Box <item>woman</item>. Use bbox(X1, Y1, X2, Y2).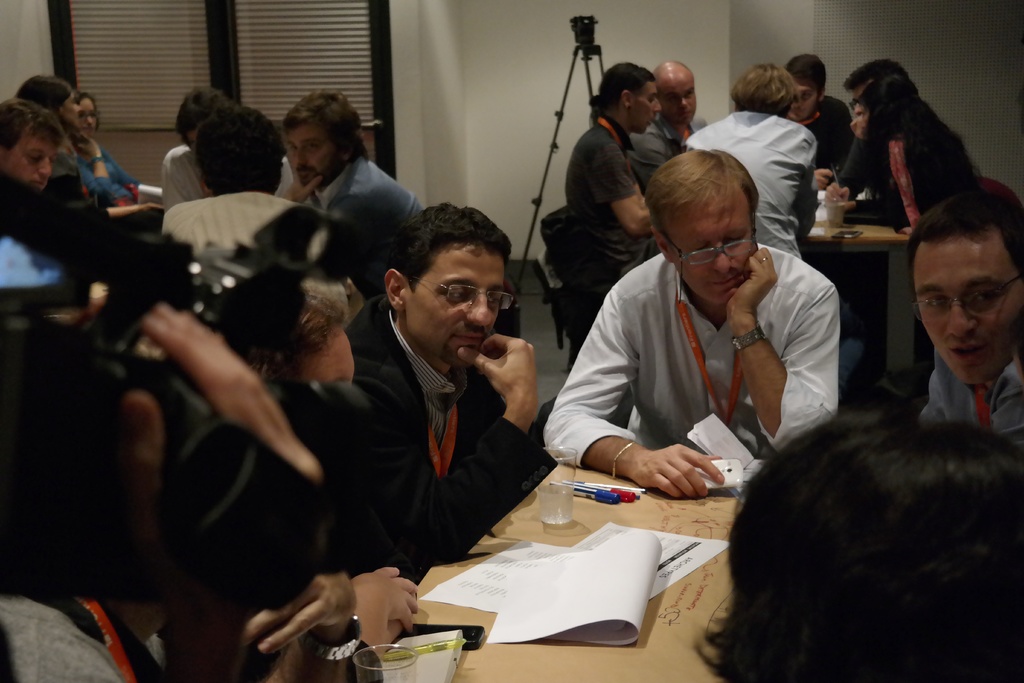
bbox(69, 79, 135, 201).
